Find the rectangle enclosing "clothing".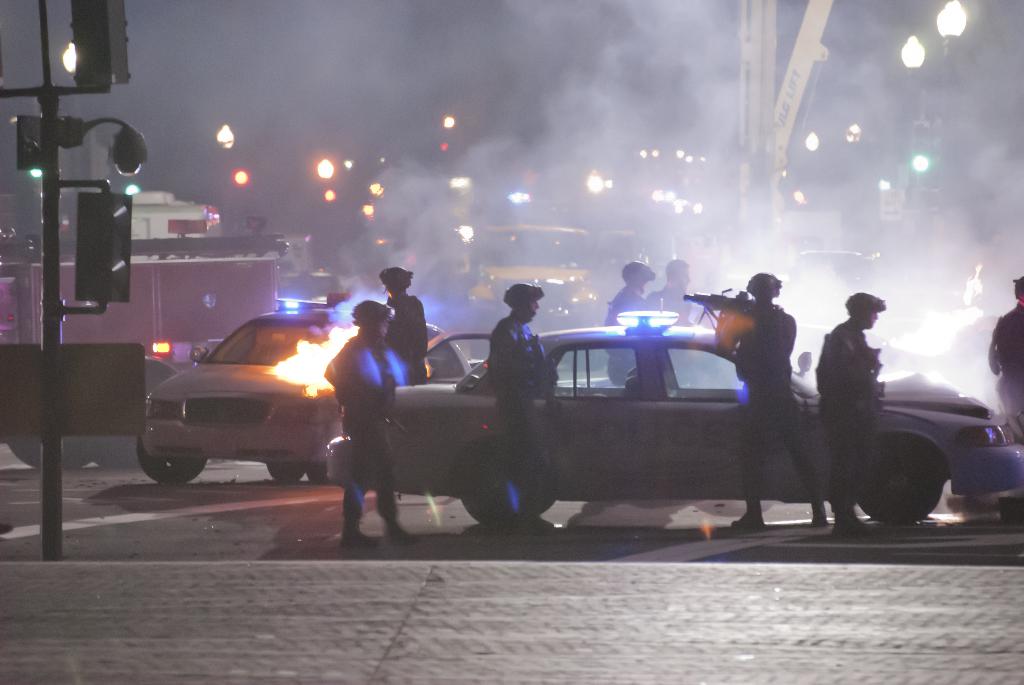
bbox=[815, 317, 897, 514].
